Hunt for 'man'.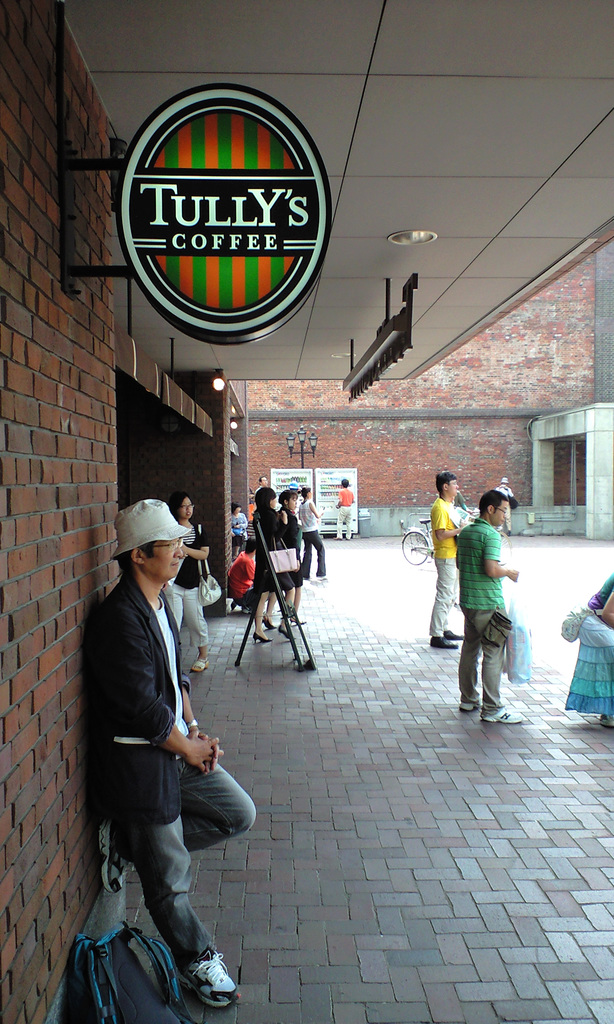
Hunted down at rect(450, 494, 533, 722).
